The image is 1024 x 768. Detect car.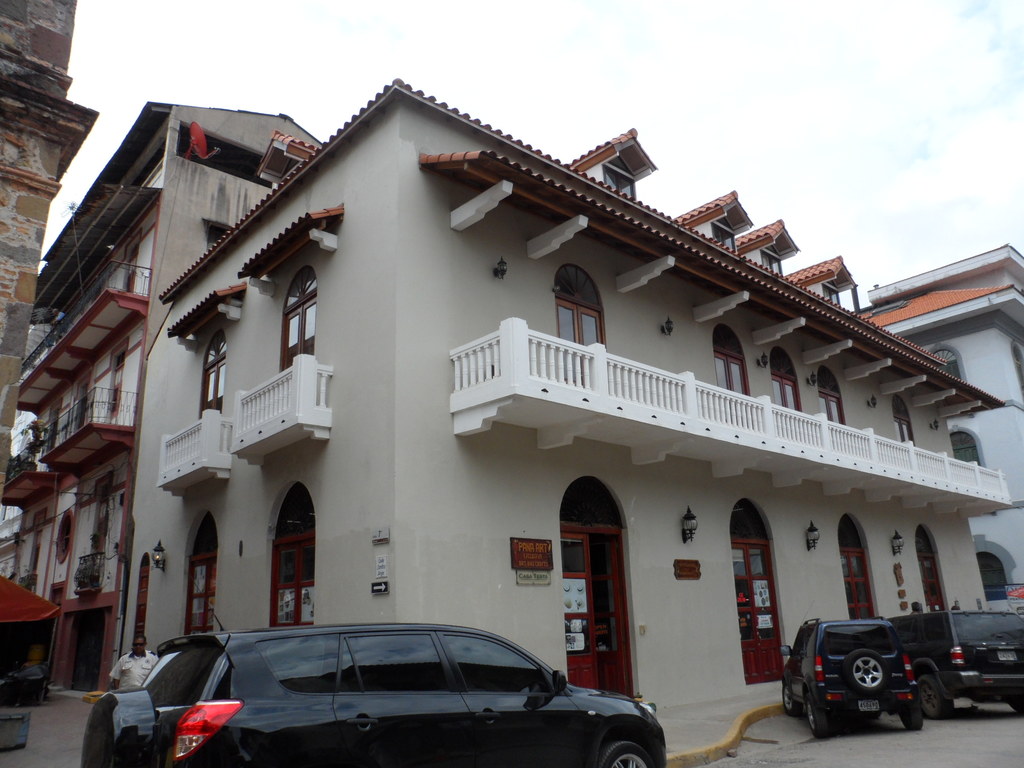
Detection: Rect(81, 611, 671, 767).
